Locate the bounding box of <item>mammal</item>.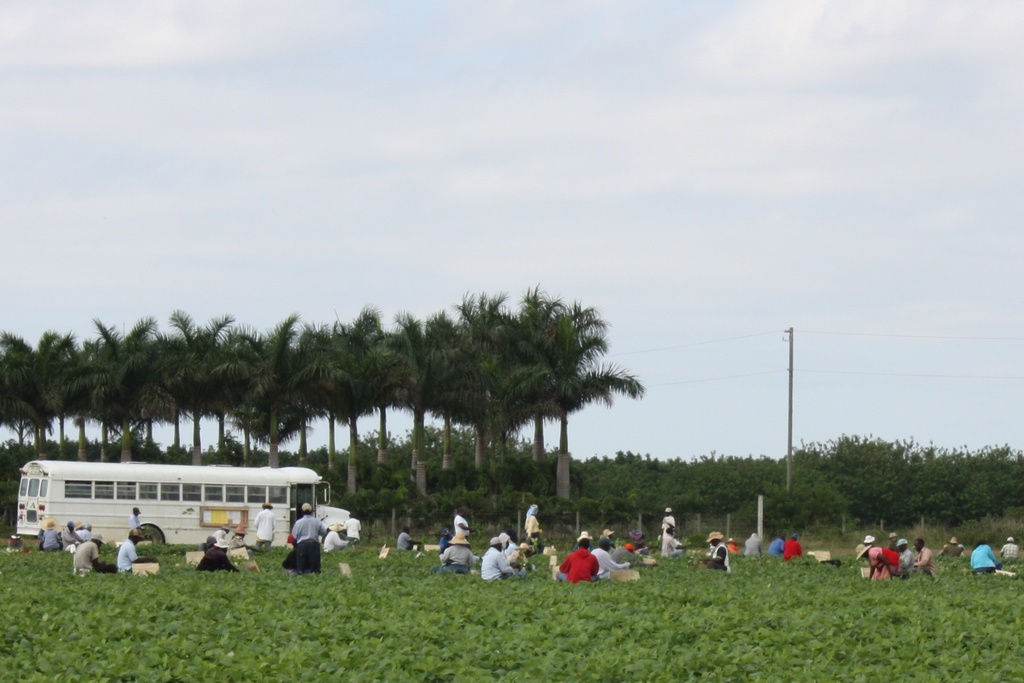
Bounding box: l=1002, t=536, r=1021, b=563.
